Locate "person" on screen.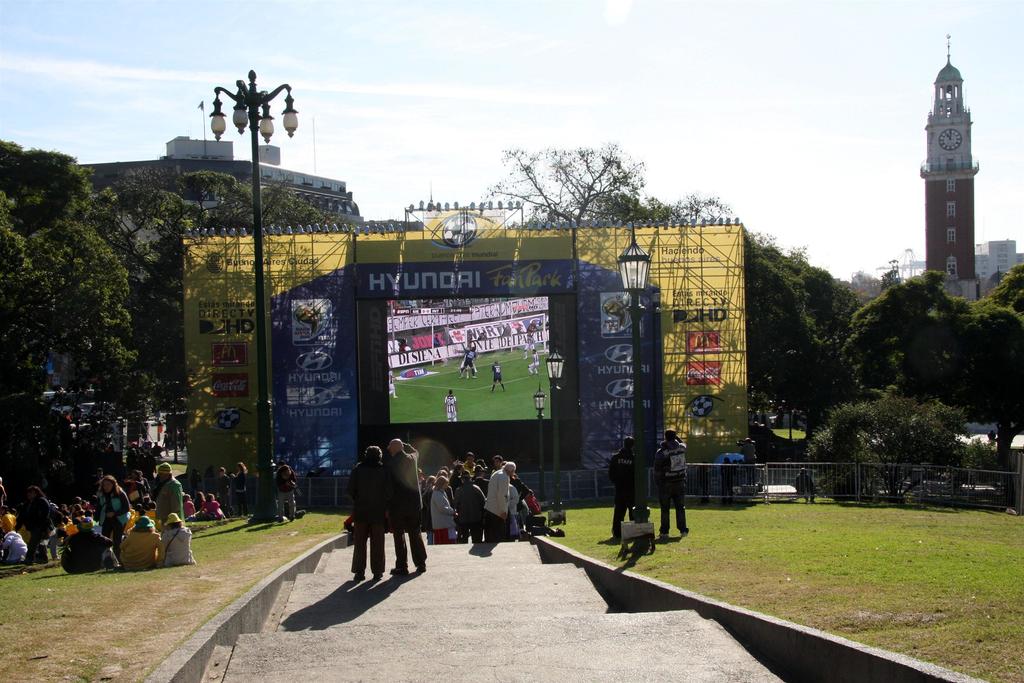
On screen at {"x1": 986, "y1": 426, "x2": 1001, "y2": 447}.
